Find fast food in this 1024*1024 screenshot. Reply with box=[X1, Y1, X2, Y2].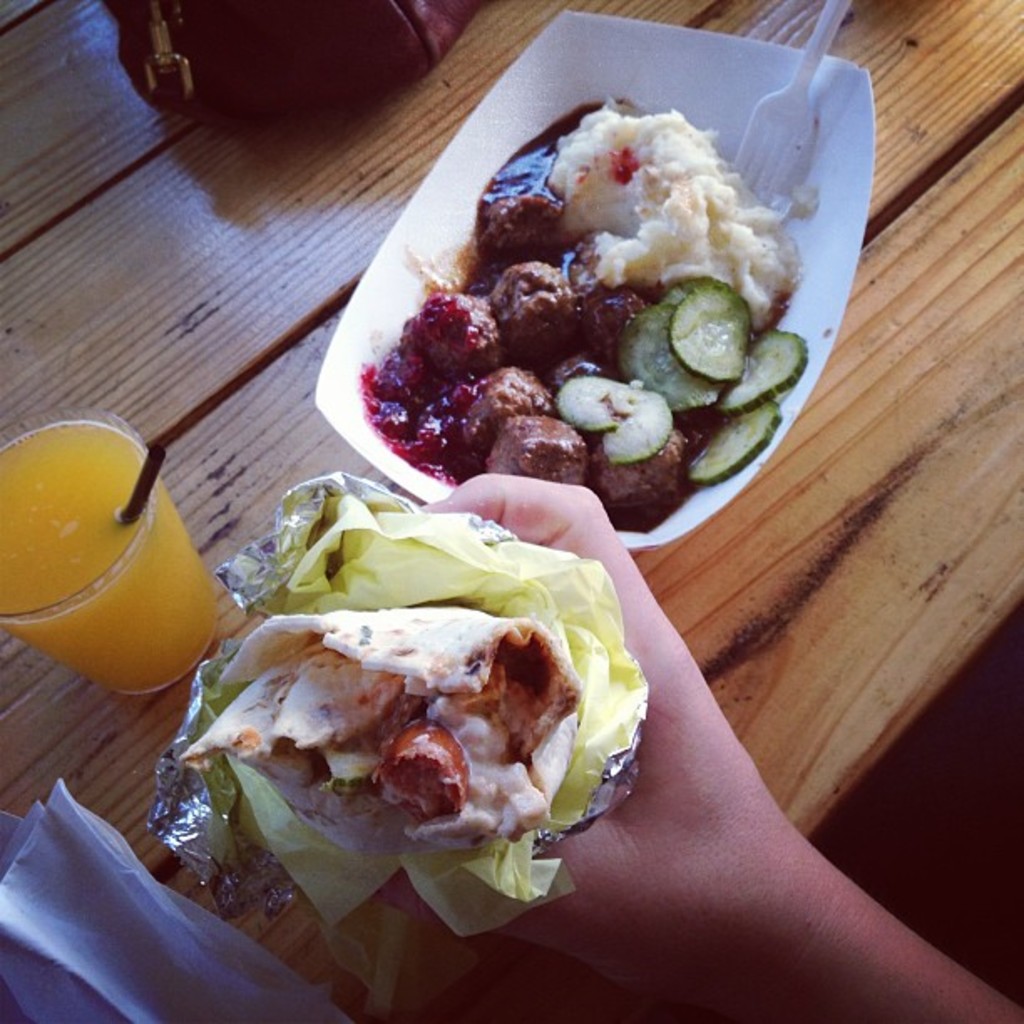
box=[340, 82, 817, 545].
